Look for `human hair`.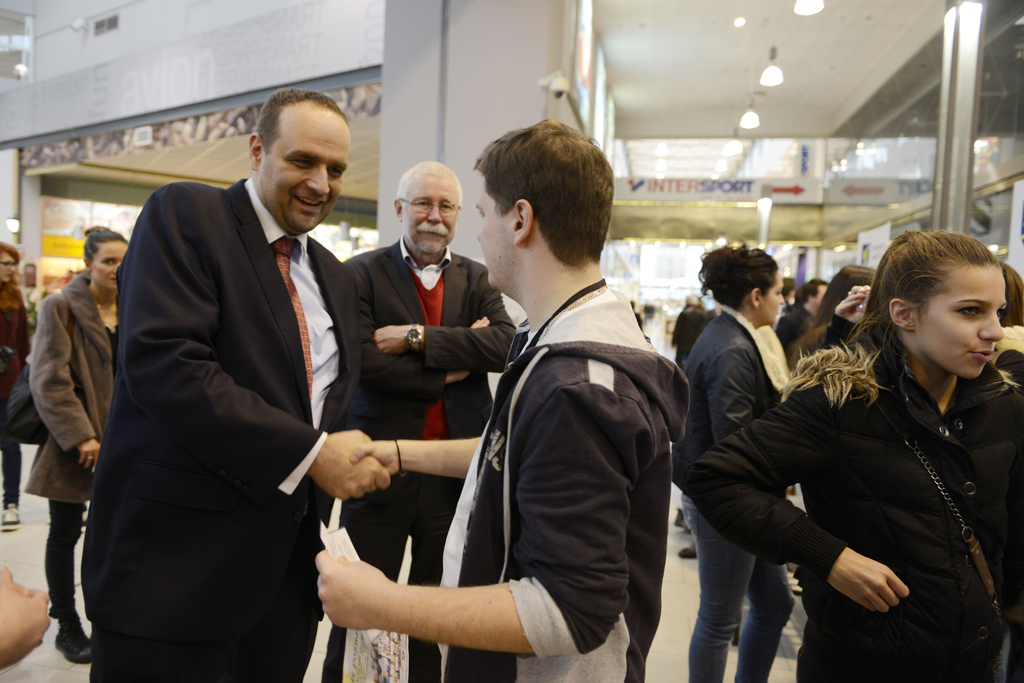
Found: box=[254, 85, 350, 152].
